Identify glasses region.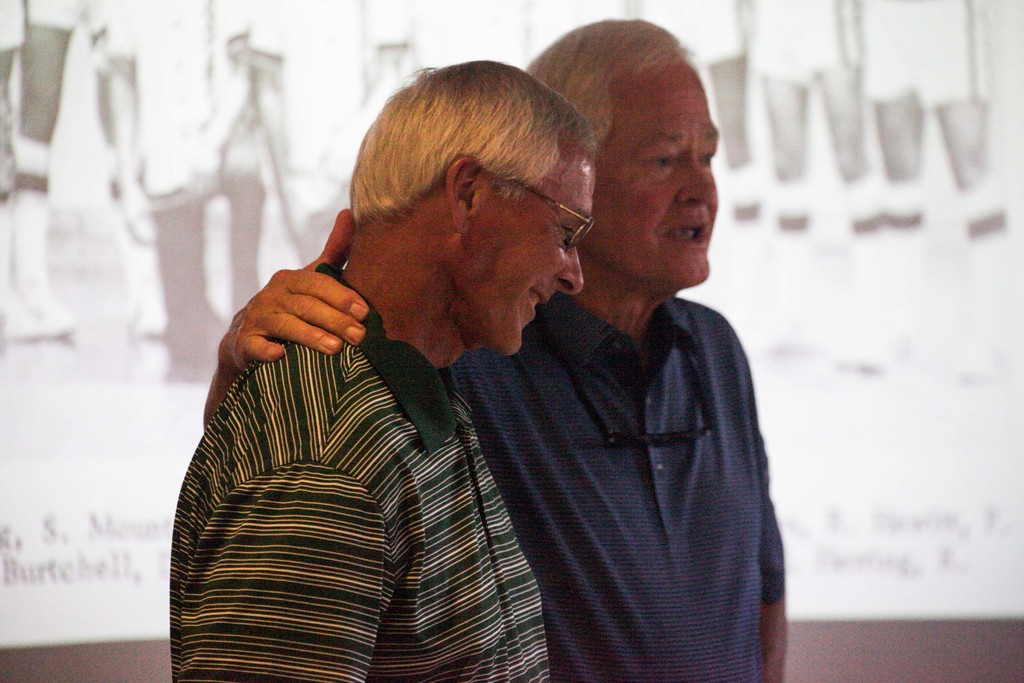
Region: locate(520, 180, 594, 247).
